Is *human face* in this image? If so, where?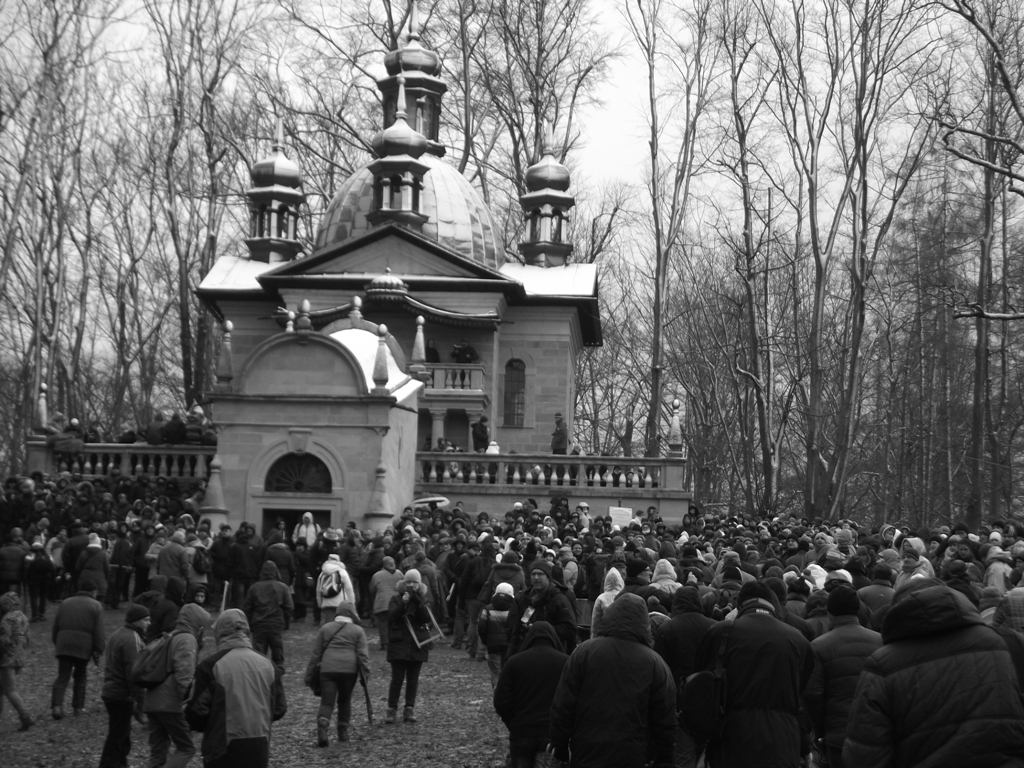
Yes, at (left=407, top=549, right=410, bottom=555).
